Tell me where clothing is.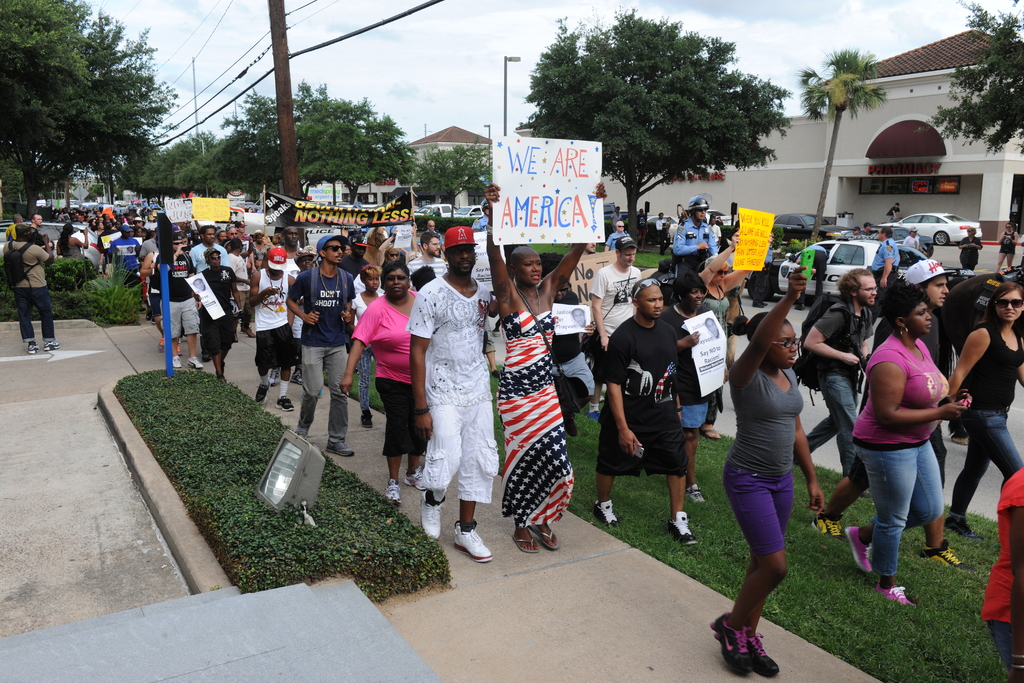
clothing is at 867/236/903/289.
